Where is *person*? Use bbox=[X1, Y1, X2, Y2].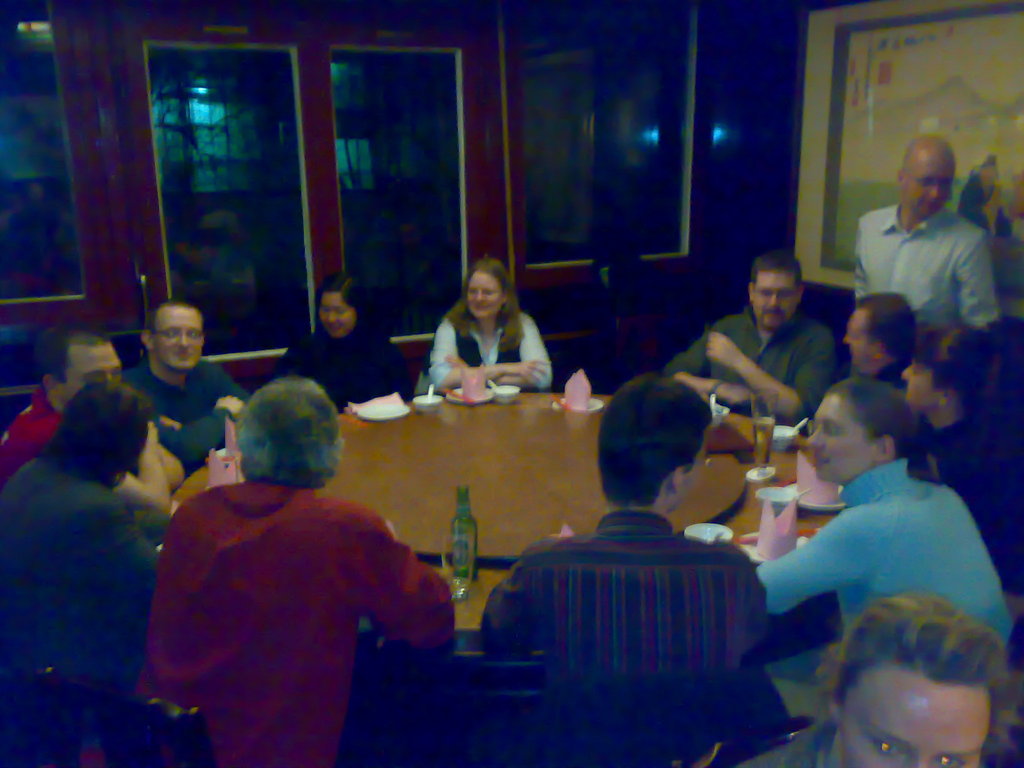
bbox=[145, 375, 452, 767].
